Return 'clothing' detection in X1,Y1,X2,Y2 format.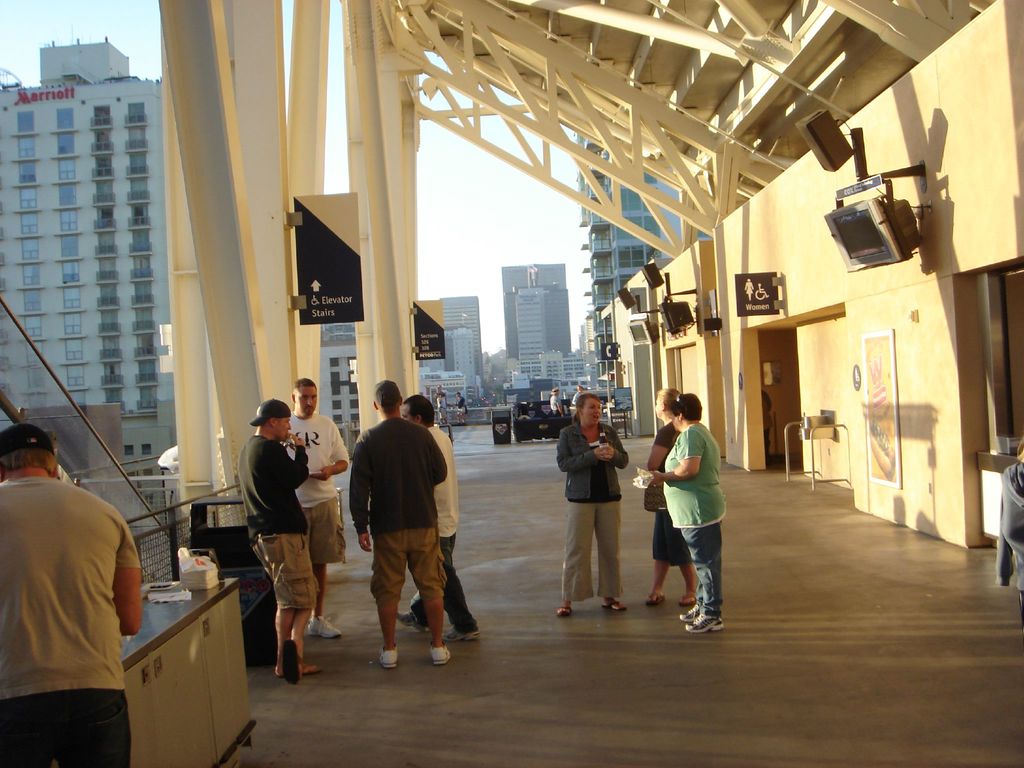
280,406,346,561.
